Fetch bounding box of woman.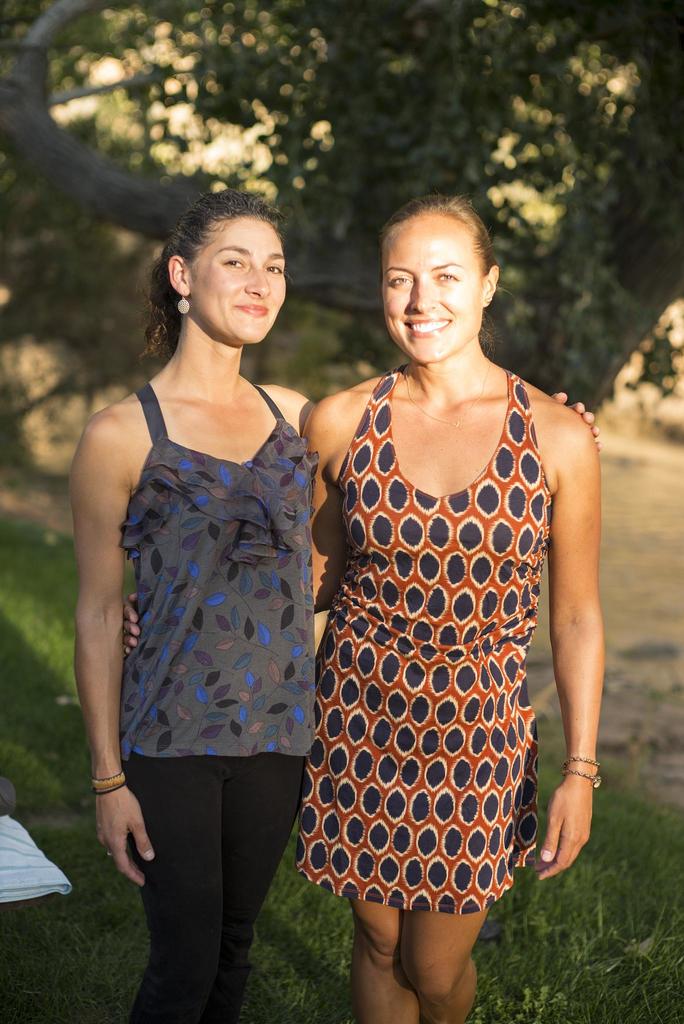
Bbox: pyautogui.locateOnScreen(72, 188, 597, 1023).
